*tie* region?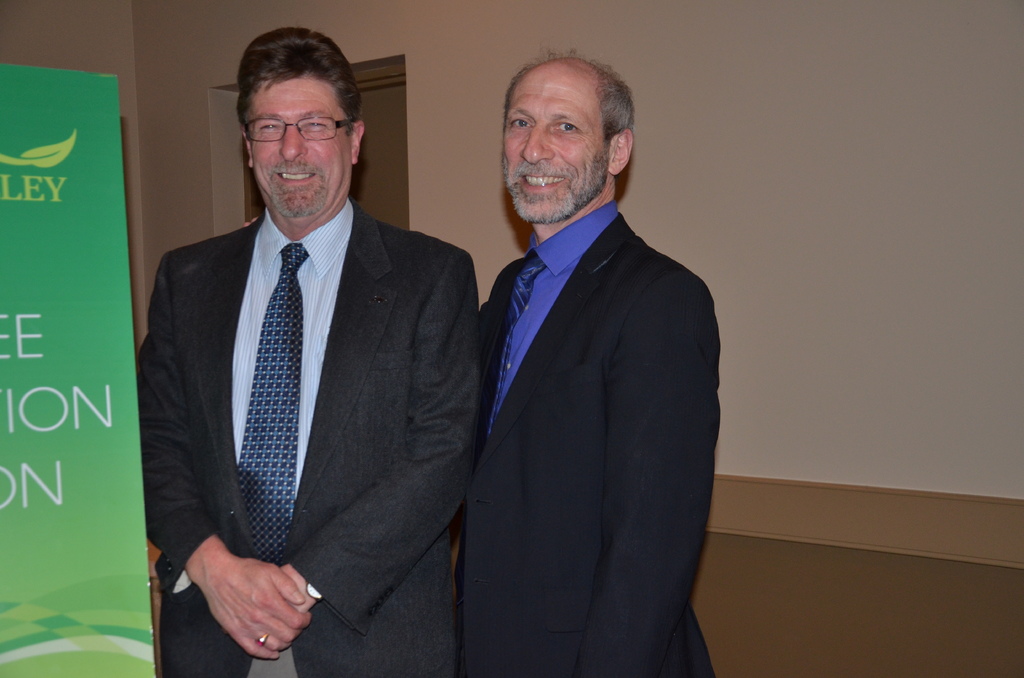
233:241:314:566
